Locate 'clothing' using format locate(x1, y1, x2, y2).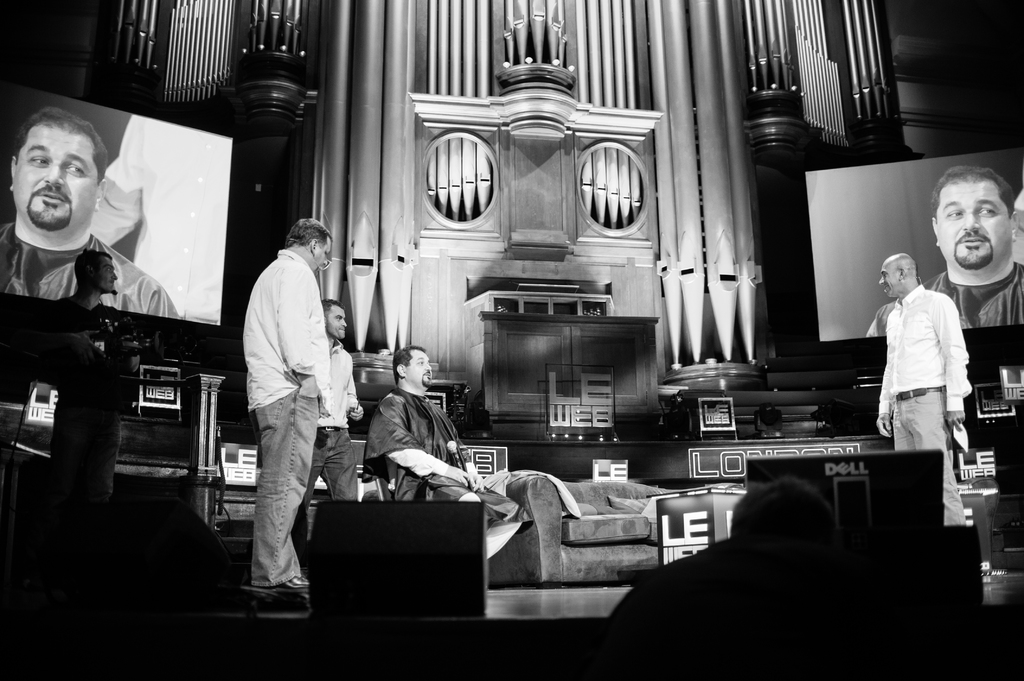
locate(869, 283, 987, 541).
